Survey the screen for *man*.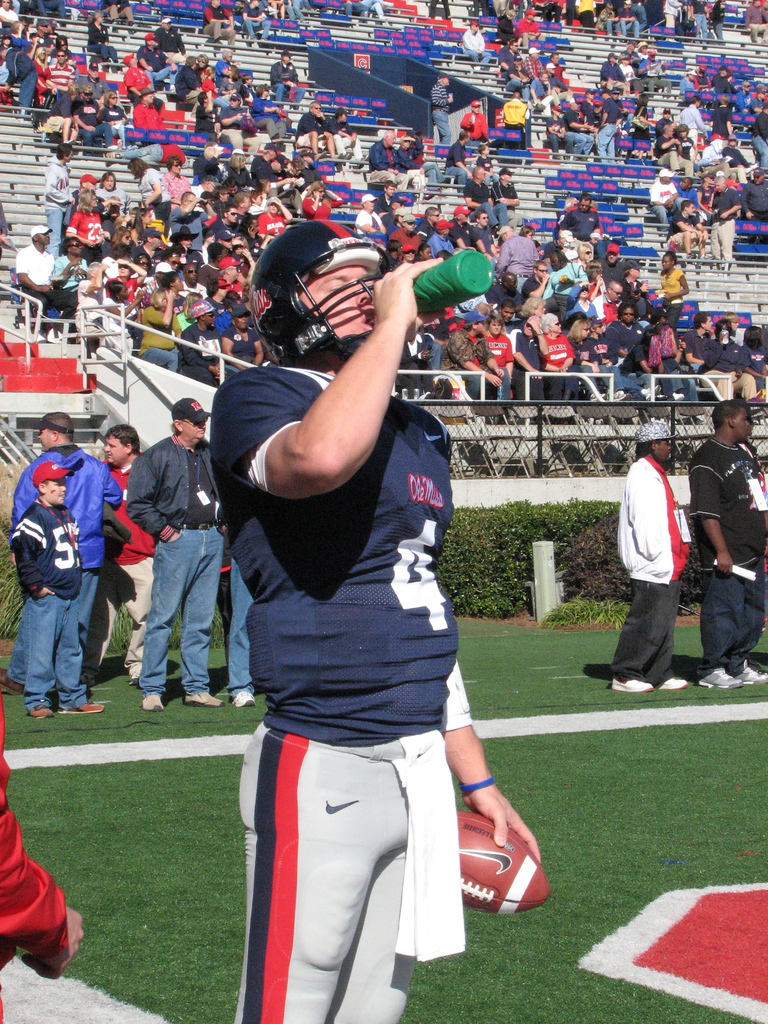
Survey found: <box>179,60,200,100</box>.
